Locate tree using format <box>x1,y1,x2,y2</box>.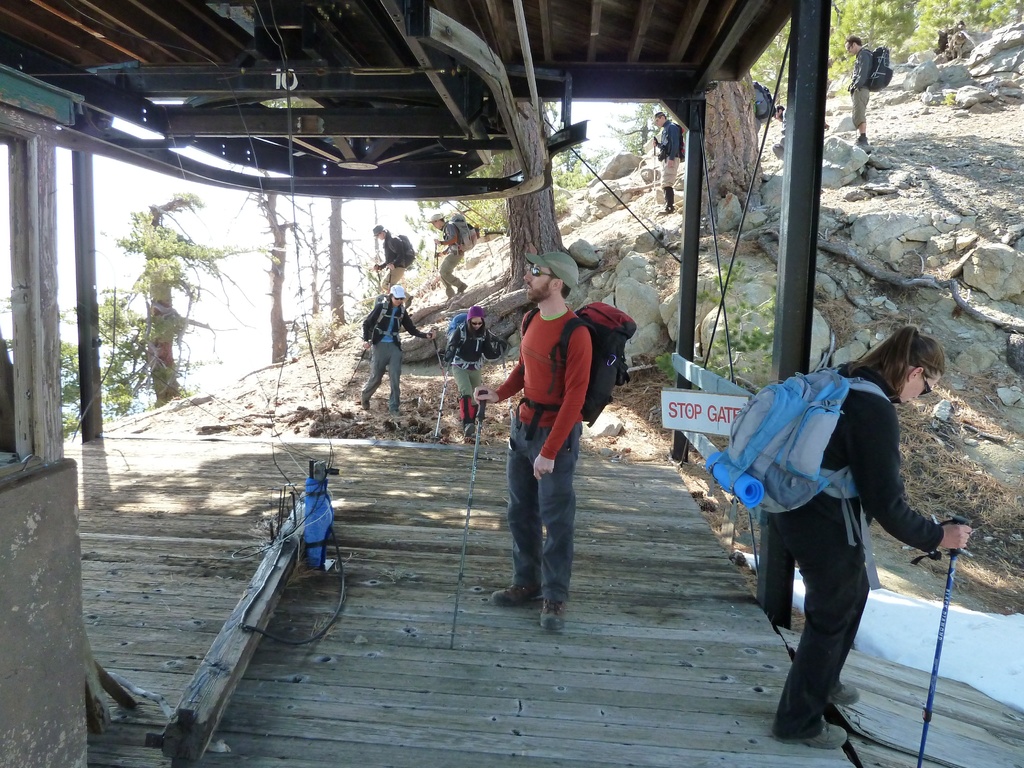
<box>54,294,79,428</box>.
